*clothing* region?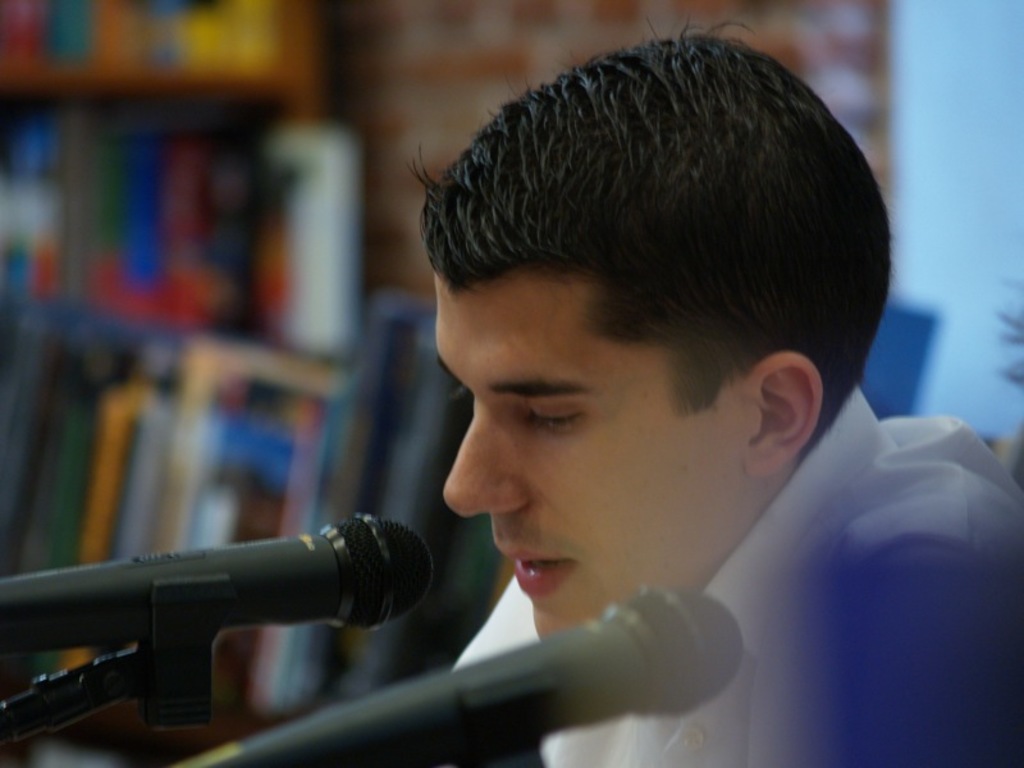
[493, 348, 1009, 735]
